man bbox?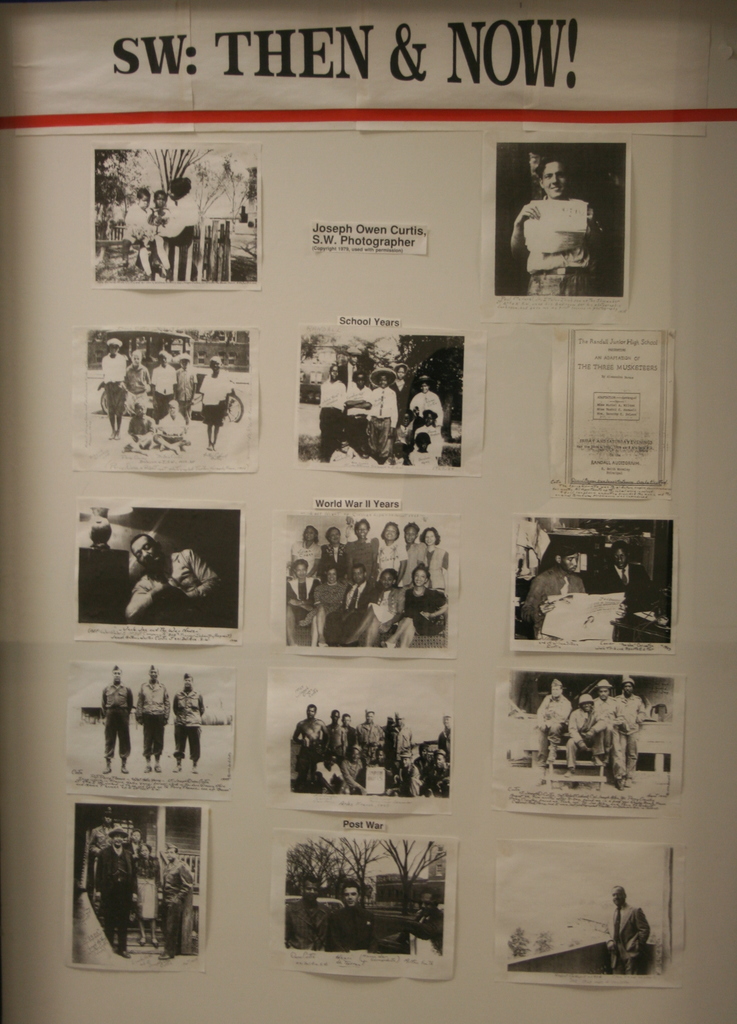
bbox=[339, 718, 365, 760]
